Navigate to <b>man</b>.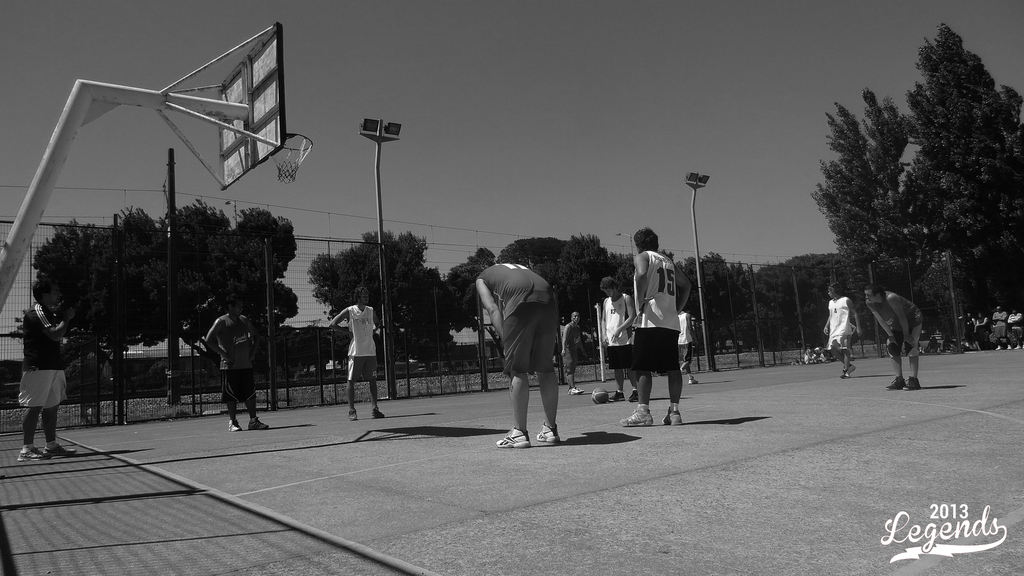
Navigation target: bbox=(625, 229, 693, 428).
